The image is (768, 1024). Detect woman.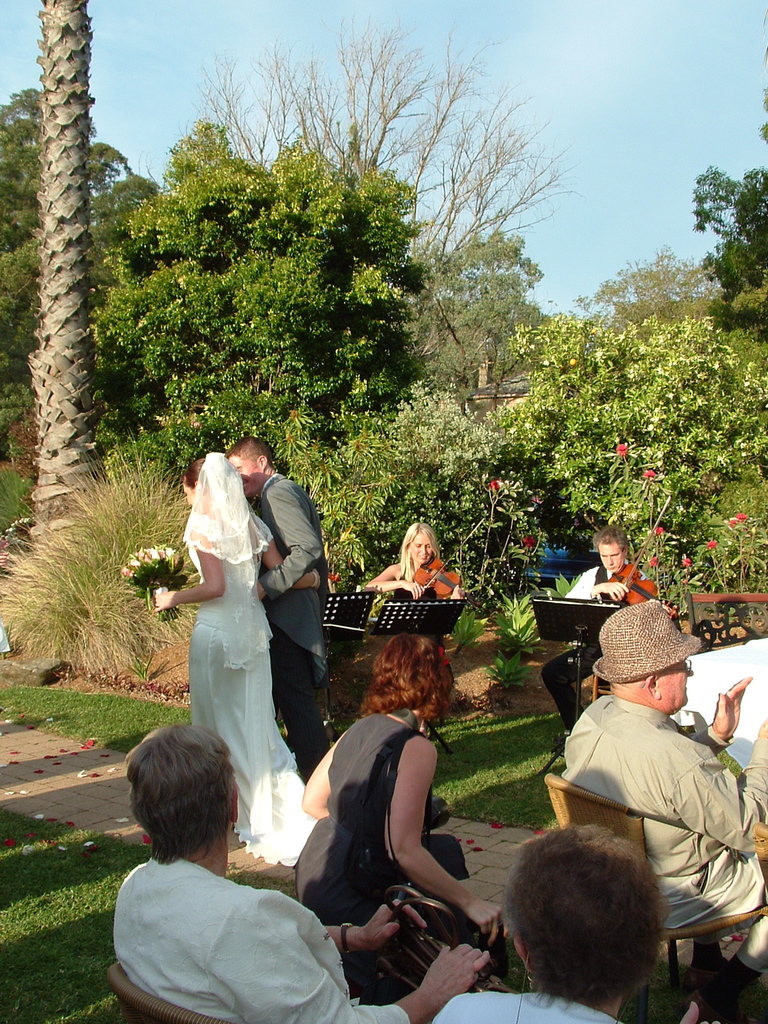
Detection: 147,454,324,875.
